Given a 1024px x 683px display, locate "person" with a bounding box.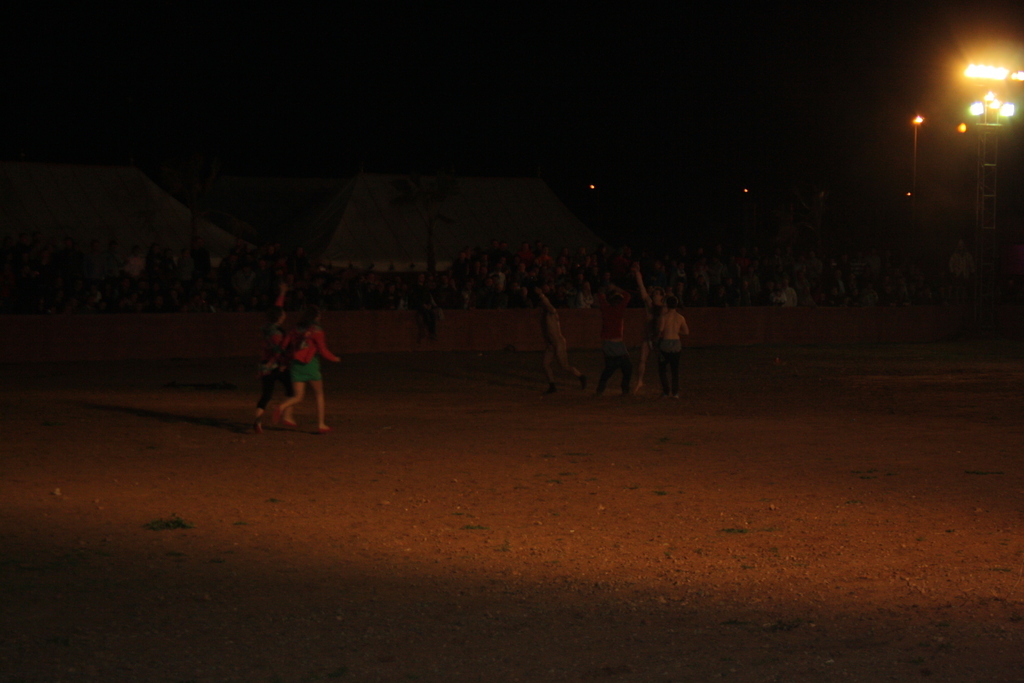
Located: crop(657, 297, 699, 404).
